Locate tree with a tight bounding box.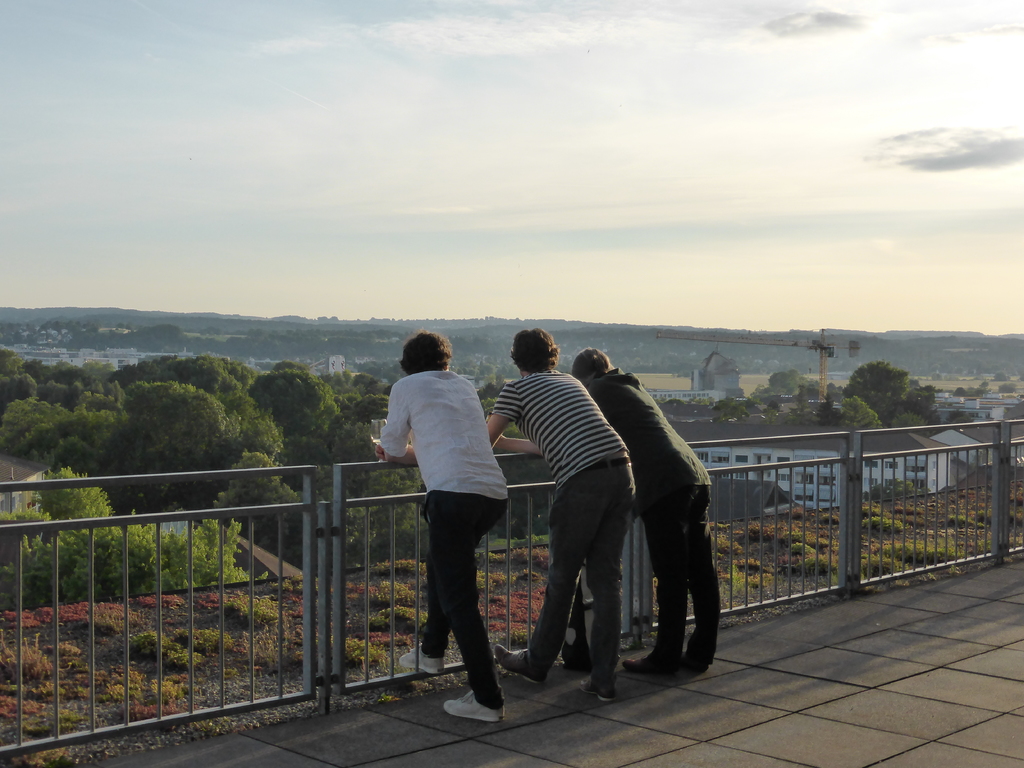
[347,392,396,422].
